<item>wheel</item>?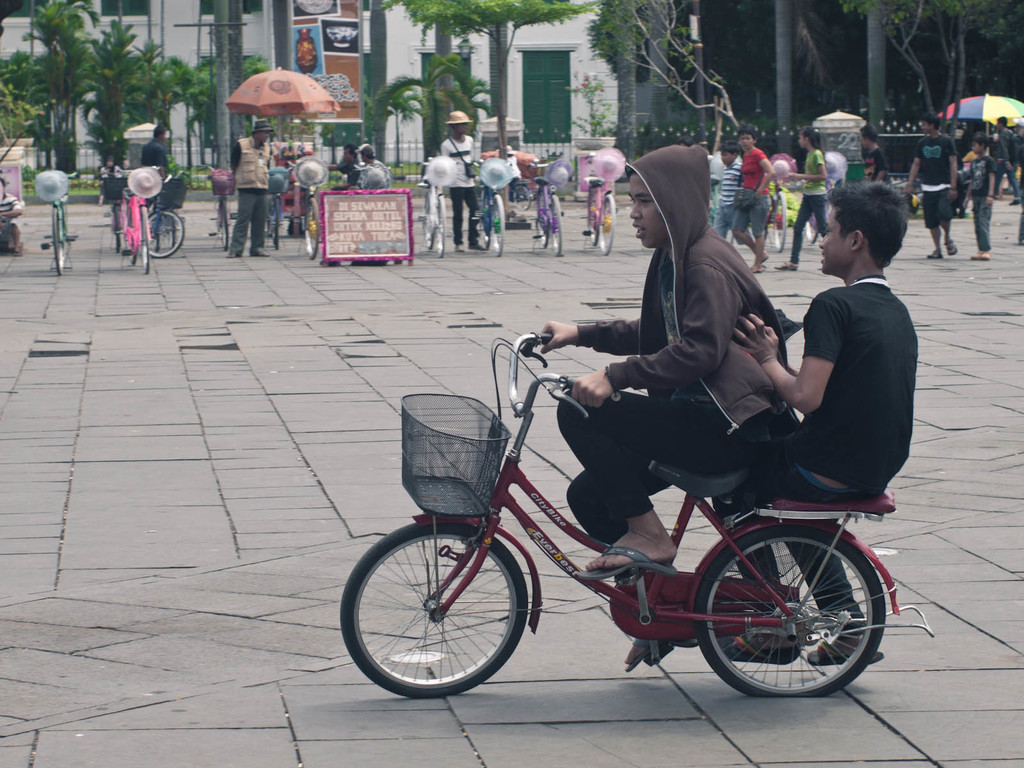
535,194,550,248
